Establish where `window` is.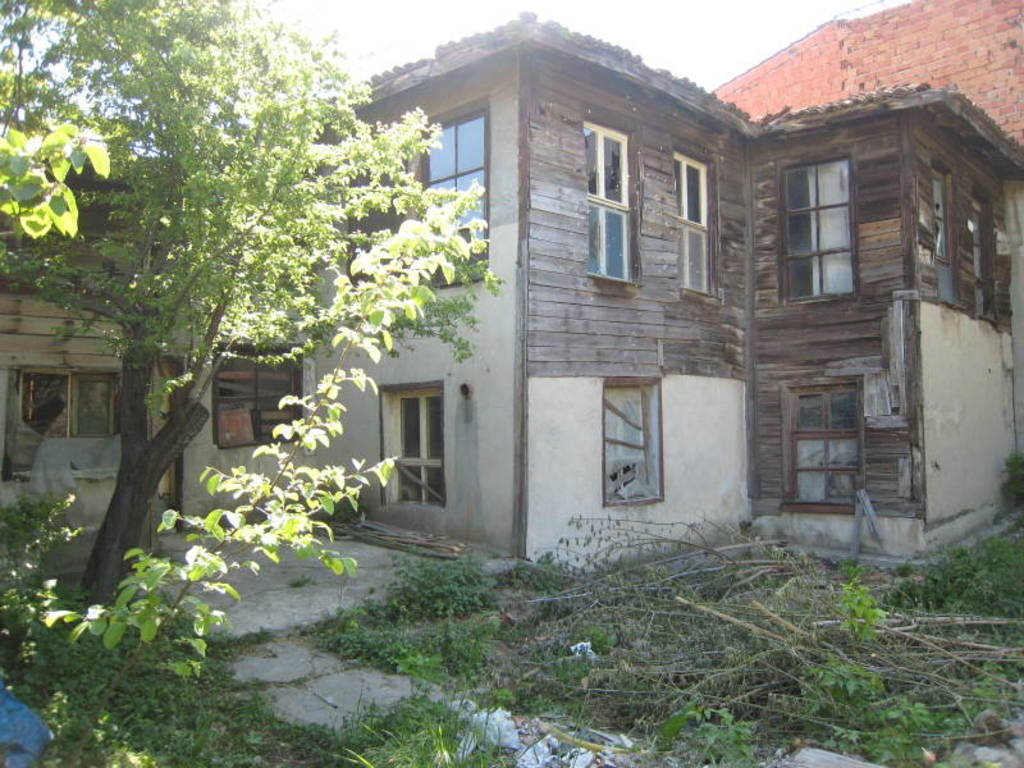
Established at (x1=790, y1=154, x2=854, y2=301).
